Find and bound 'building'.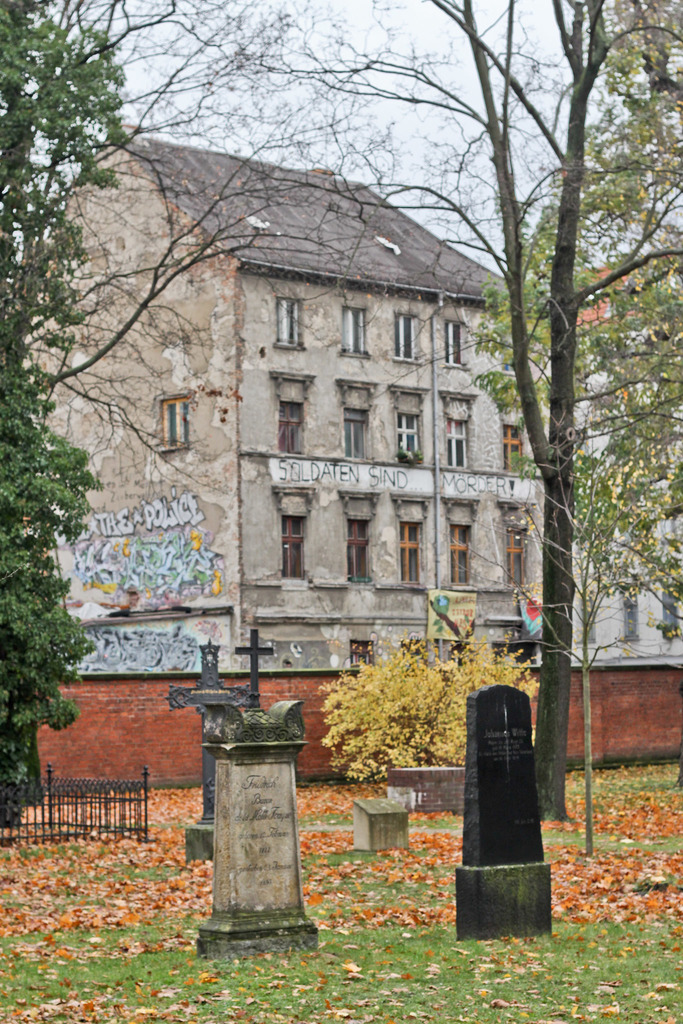
Bound: rect(26, 141, 515, 675).
